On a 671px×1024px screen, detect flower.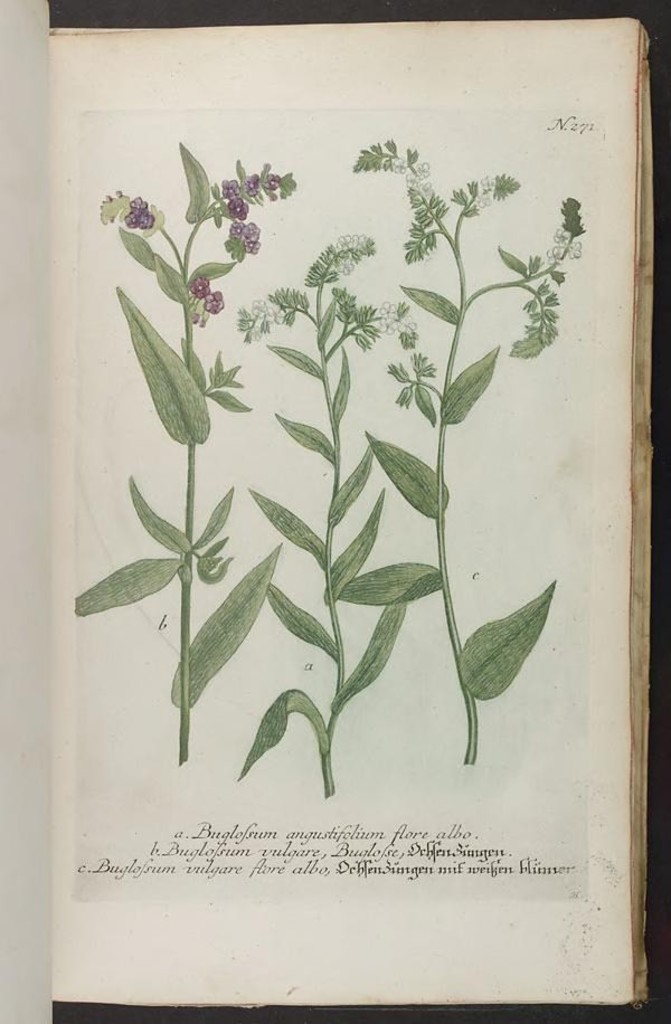
BBox(225, 214, 256, 258).
